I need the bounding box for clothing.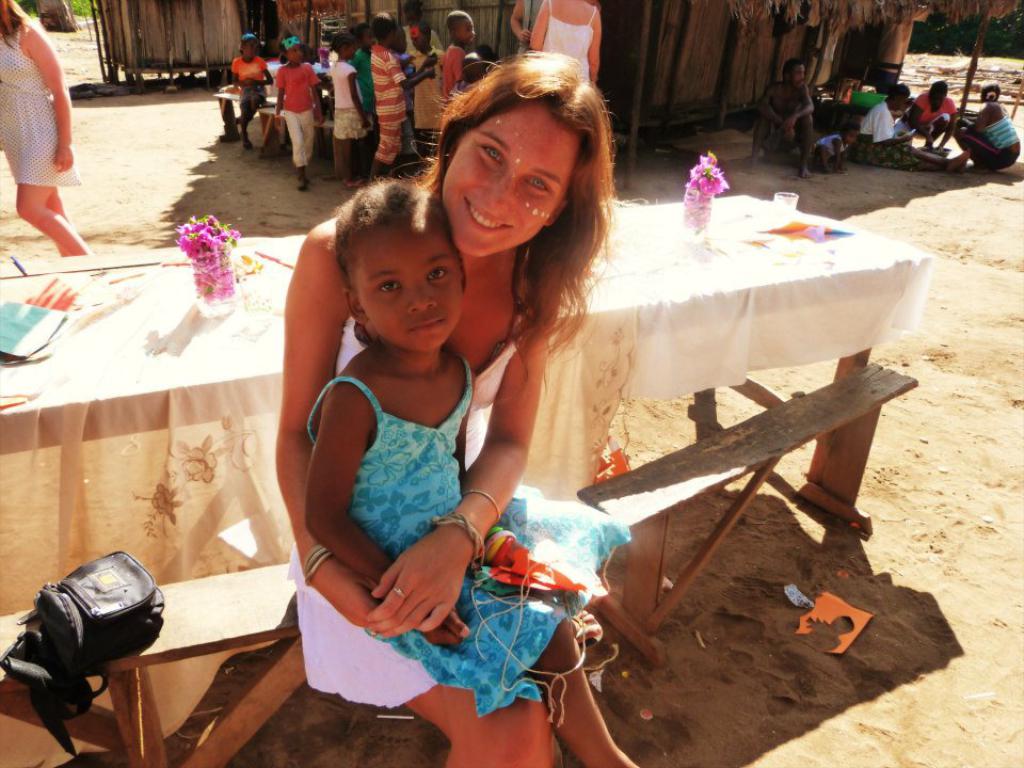
Here it is: [910, 90, 957, 137].
